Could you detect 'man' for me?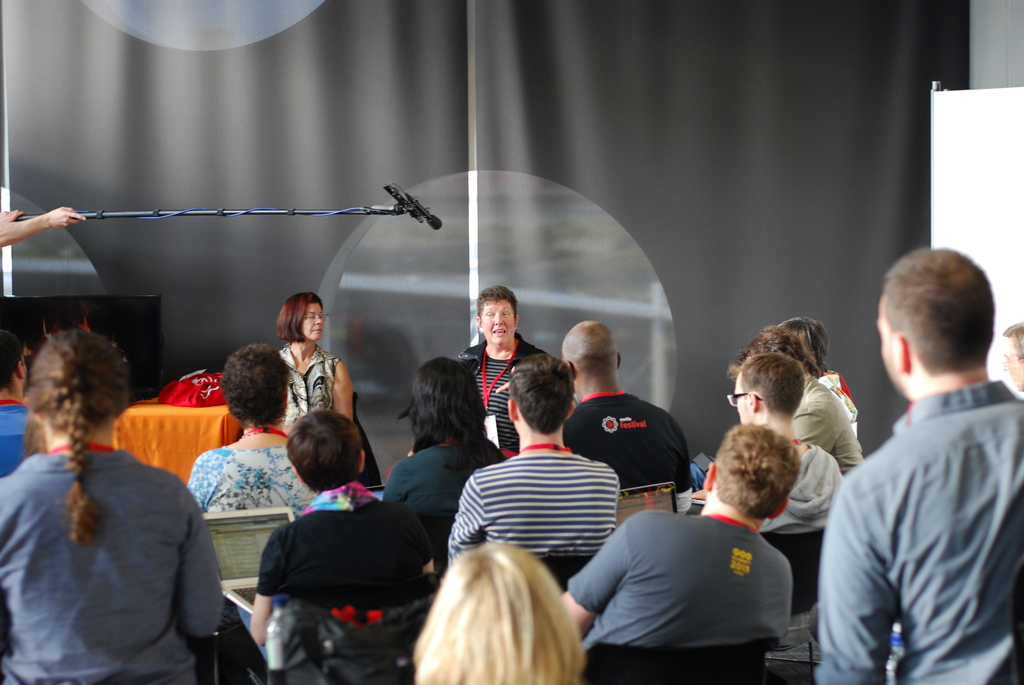
Detection result: BBox(808, 239, 1018, 681).
